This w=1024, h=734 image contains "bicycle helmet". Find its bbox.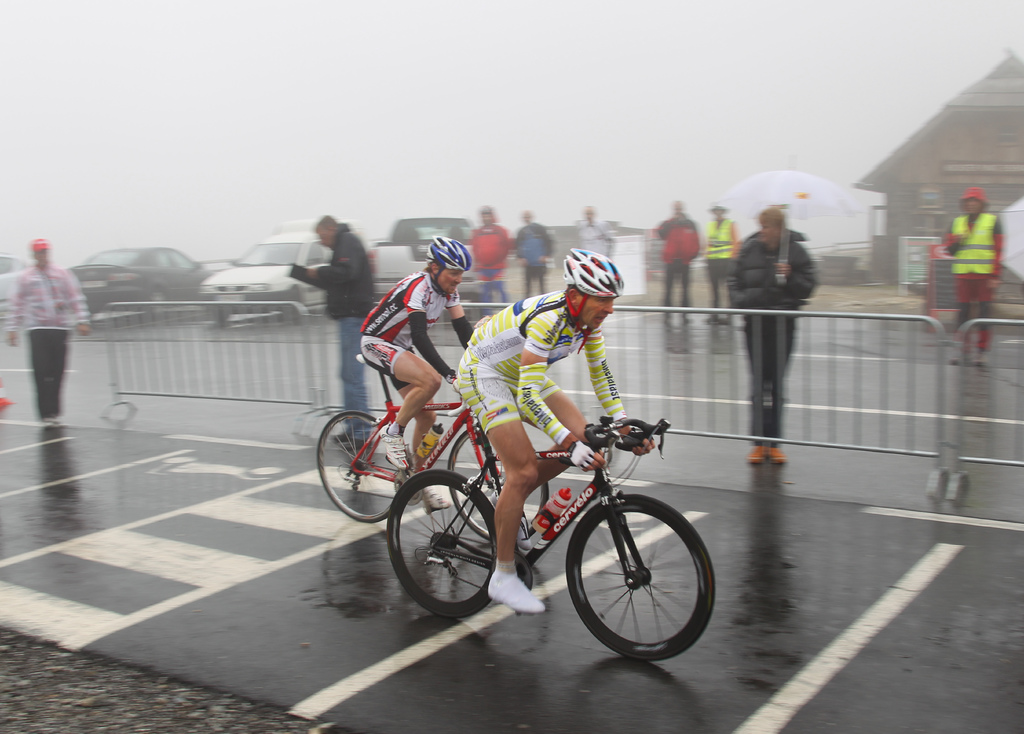
<bbox>566, 253, 623, 298</bbox>.
